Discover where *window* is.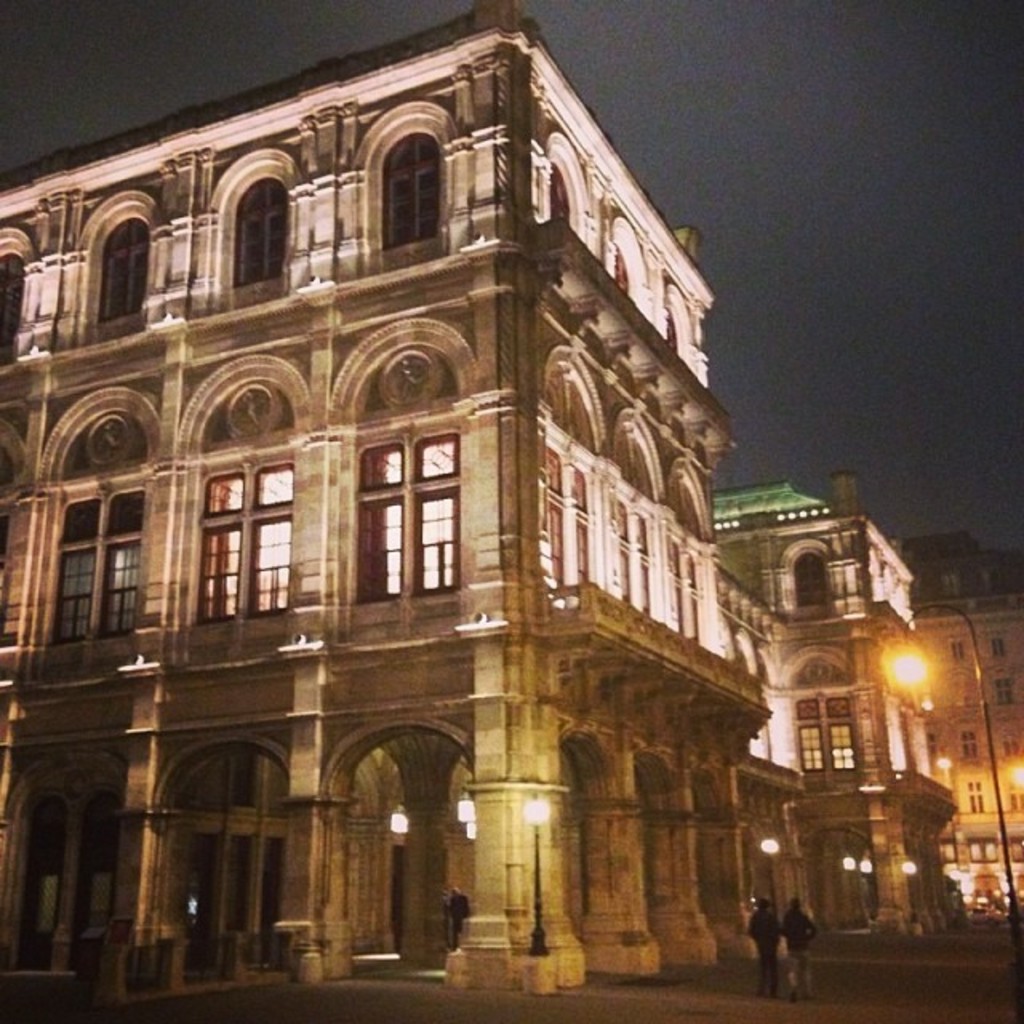
Discovered at x1=792 y1=544 x2=829 y2=610.
